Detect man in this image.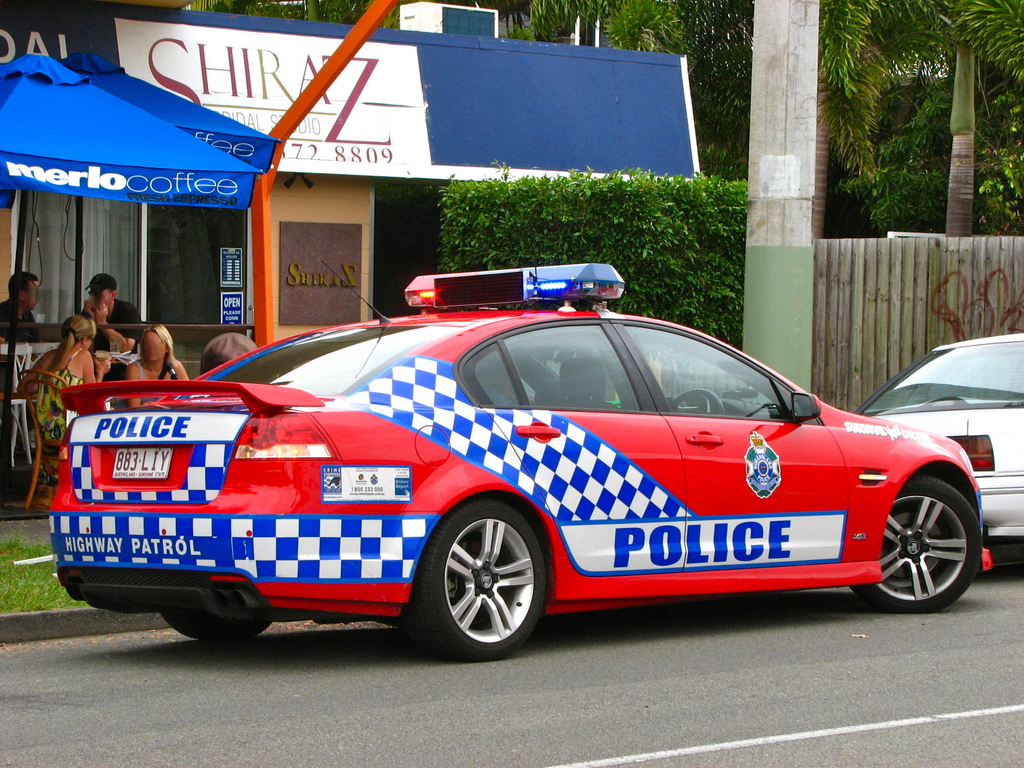
Detection: {"left": 0, "top": 268, "right": 44, "bottom": 323}.
